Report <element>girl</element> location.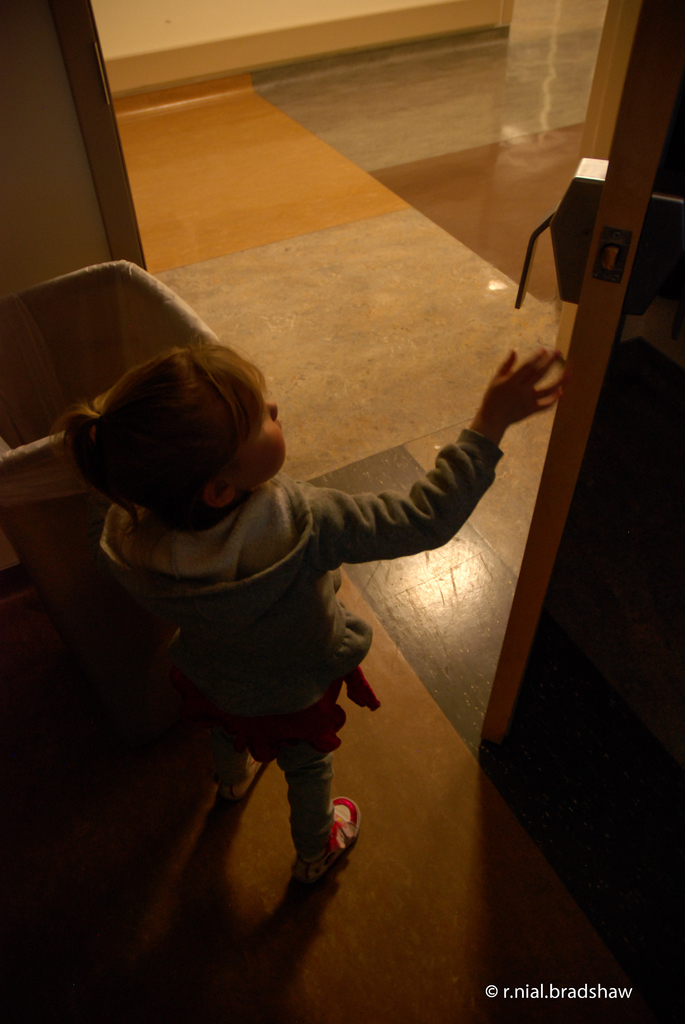
Report: 54/340/565/879.
